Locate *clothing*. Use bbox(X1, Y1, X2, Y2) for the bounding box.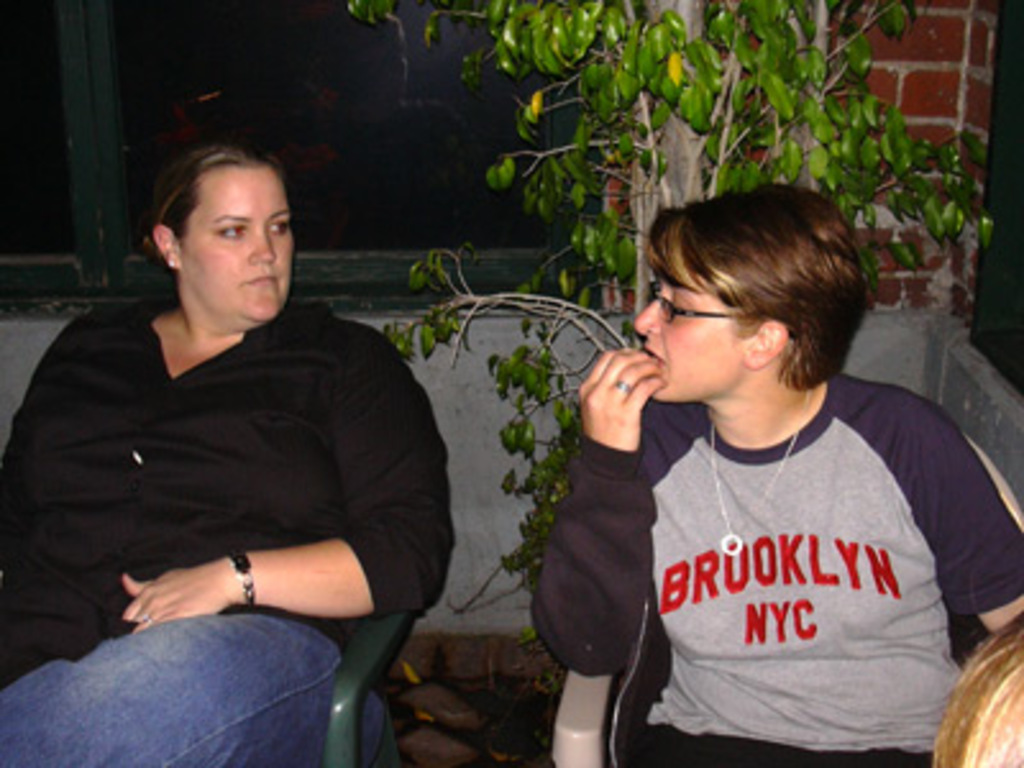
bbox(0, 289, 458, 765).
